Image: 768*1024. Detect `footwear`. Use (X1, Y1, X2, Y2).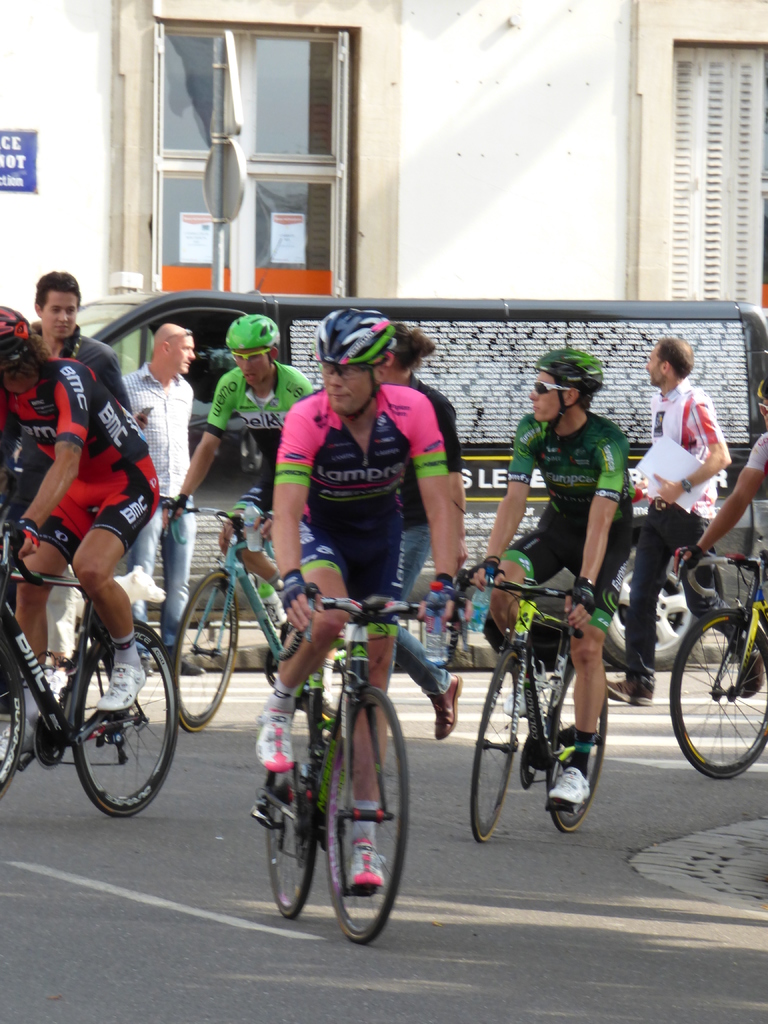
(430, 673, 463, 746).
